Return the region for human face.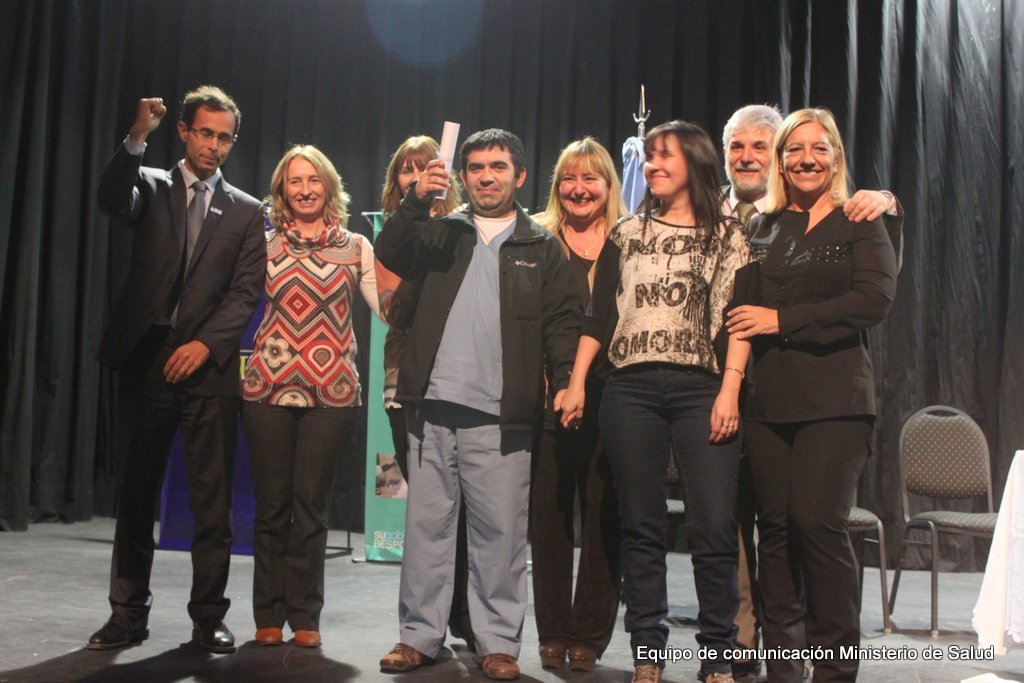
pyautogui.locateOnScreen(286, 156, 326, 216).
